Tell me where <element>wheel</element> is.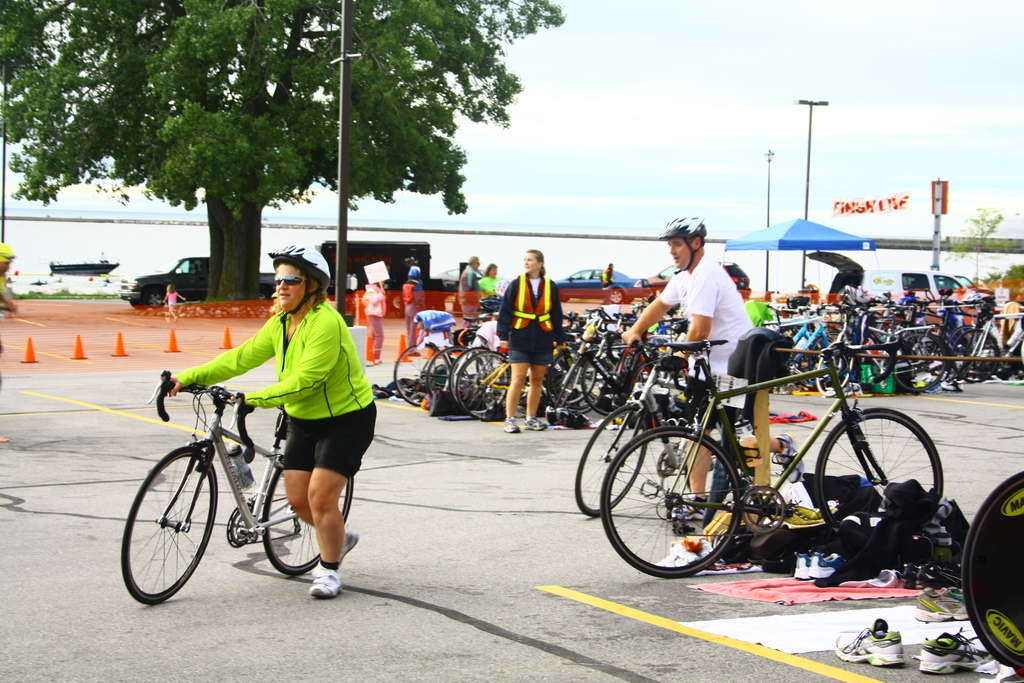
<element>wheel</element> is at 816/406/945/531.
